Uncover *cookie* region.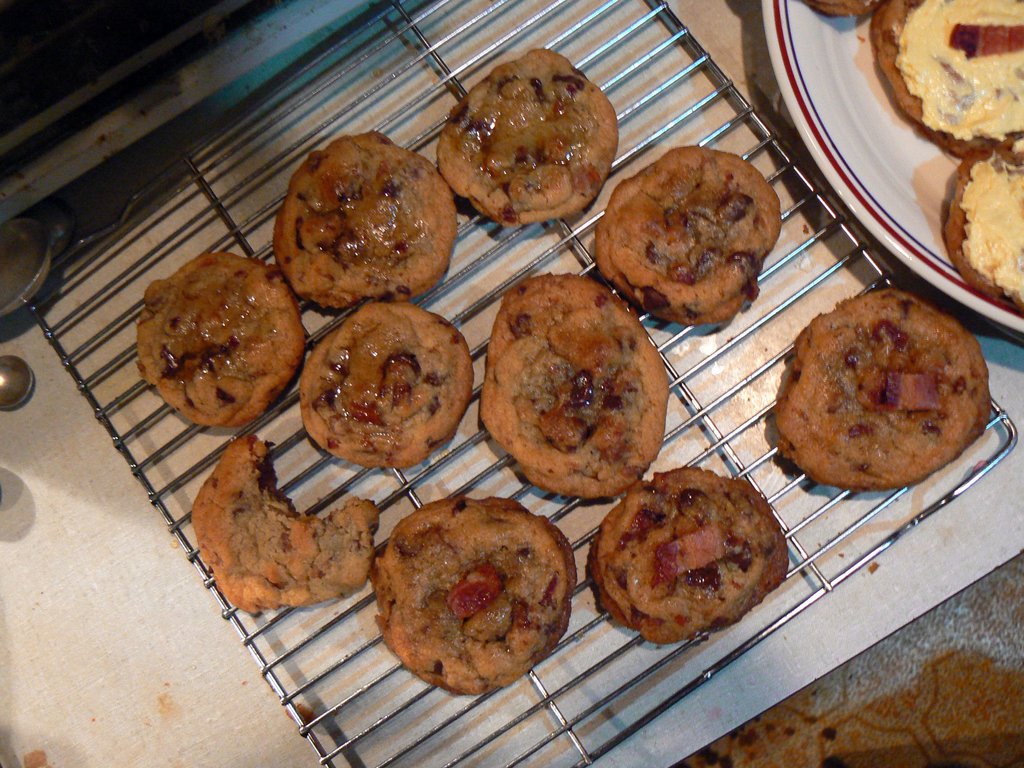
Uncovered: rect(437, 44, 623, 225).
